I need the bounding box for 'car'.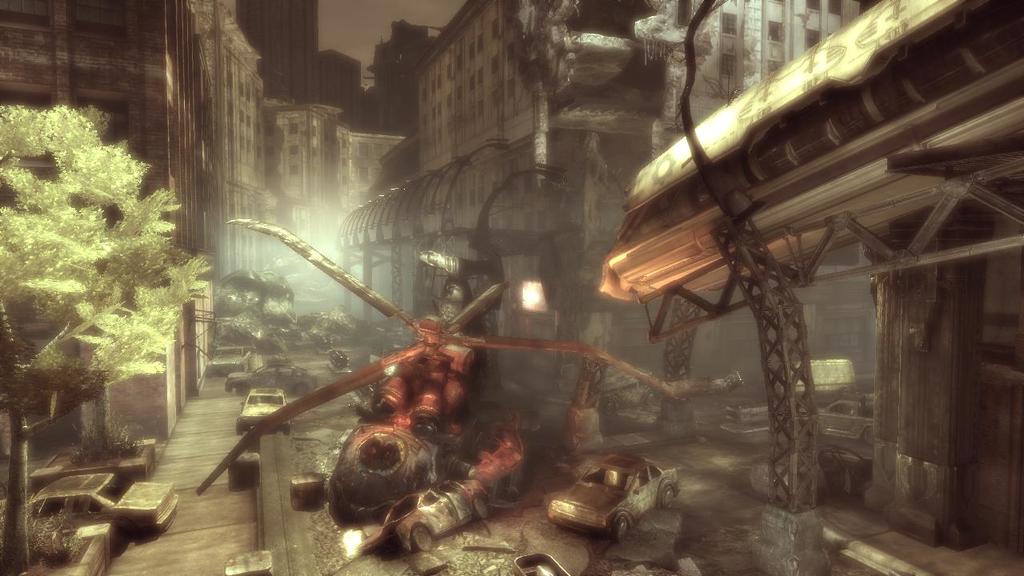
Here it is: [816, 396, 887, 448].
